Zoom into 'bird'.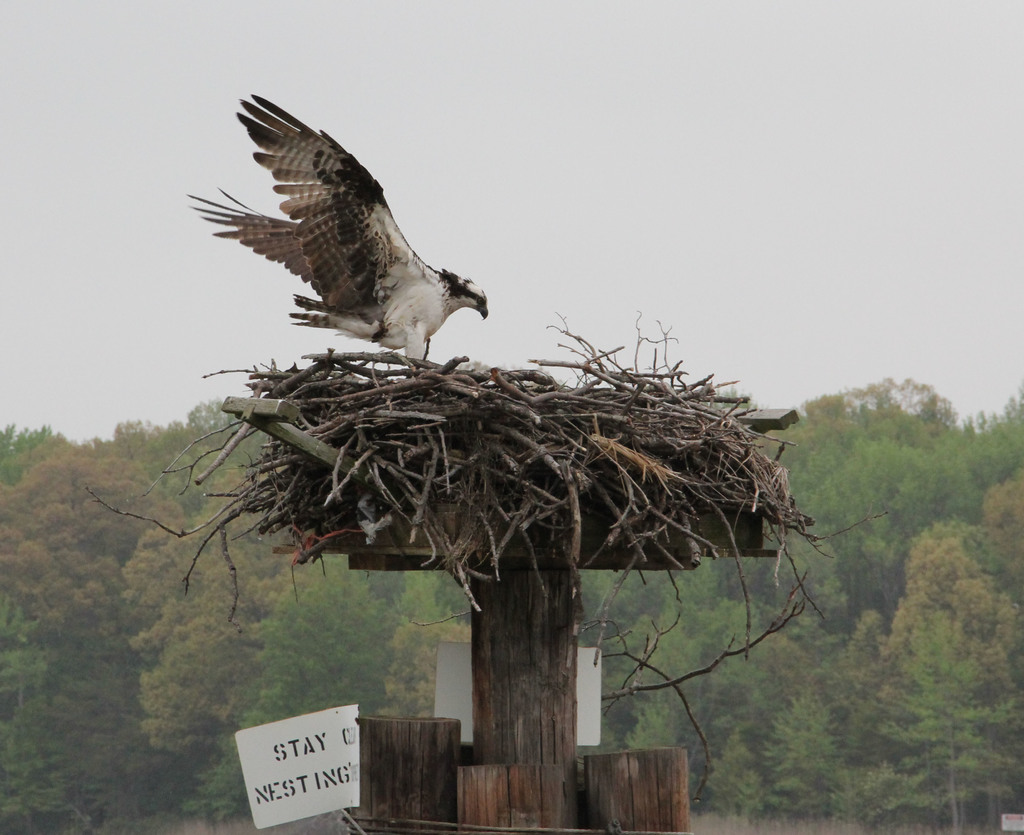
Zoom target: box=[184, 109, 511, 353].
